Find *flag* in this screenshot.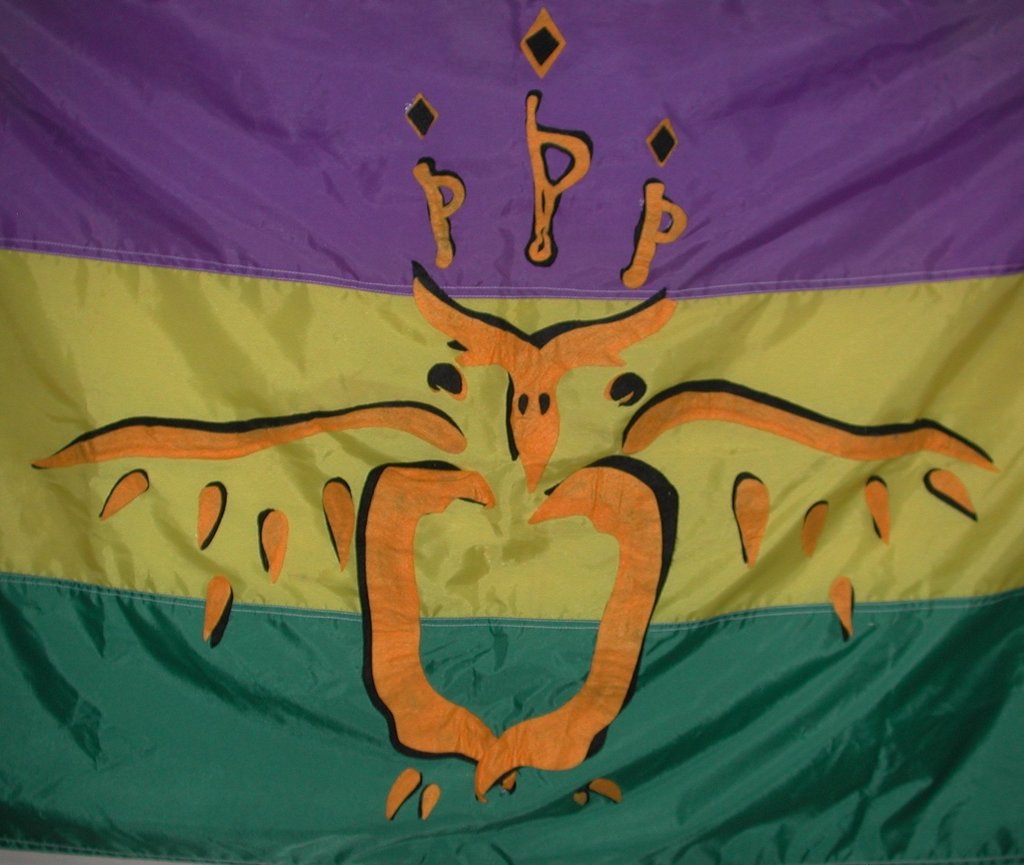
The bounding box for *flag* is l=0, t=0, r=1023, b=864.
